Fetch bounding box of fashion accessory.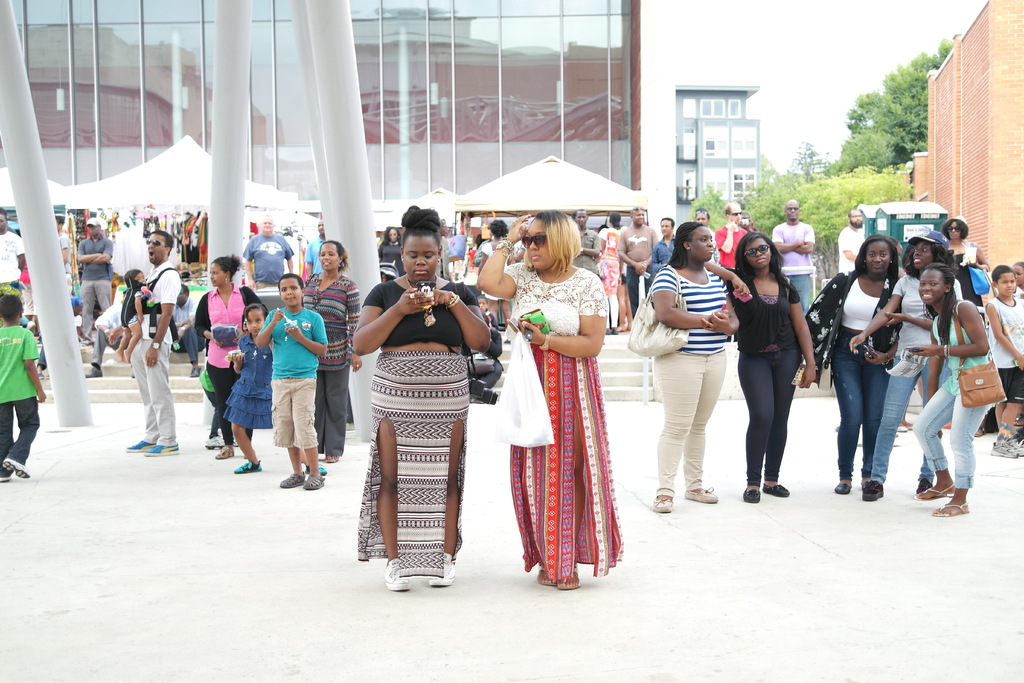
Bbox: (x1=516, y1=306, x2=552, y2=339).
